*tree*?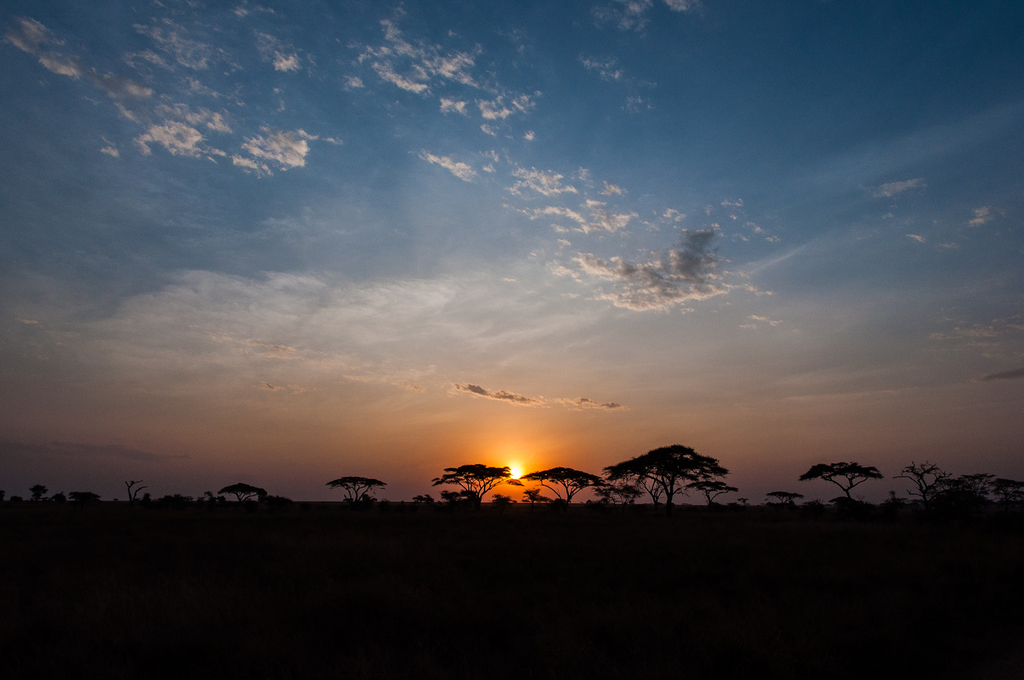
rect(985, 471, 1023, 518)
